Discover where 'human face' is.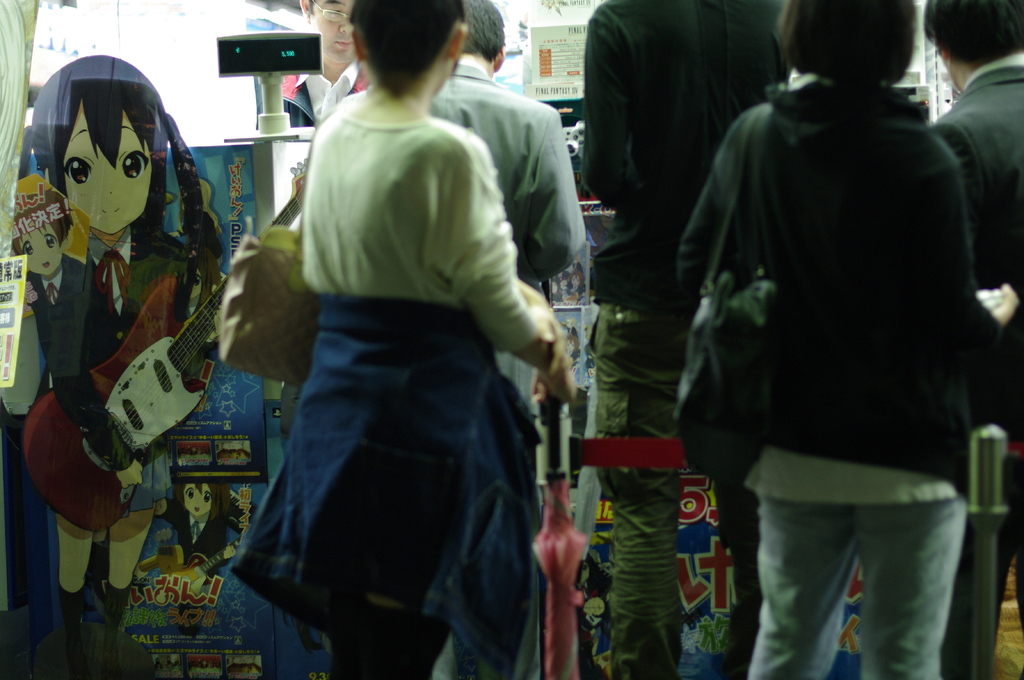
Discovered at (65,100,155,235).
